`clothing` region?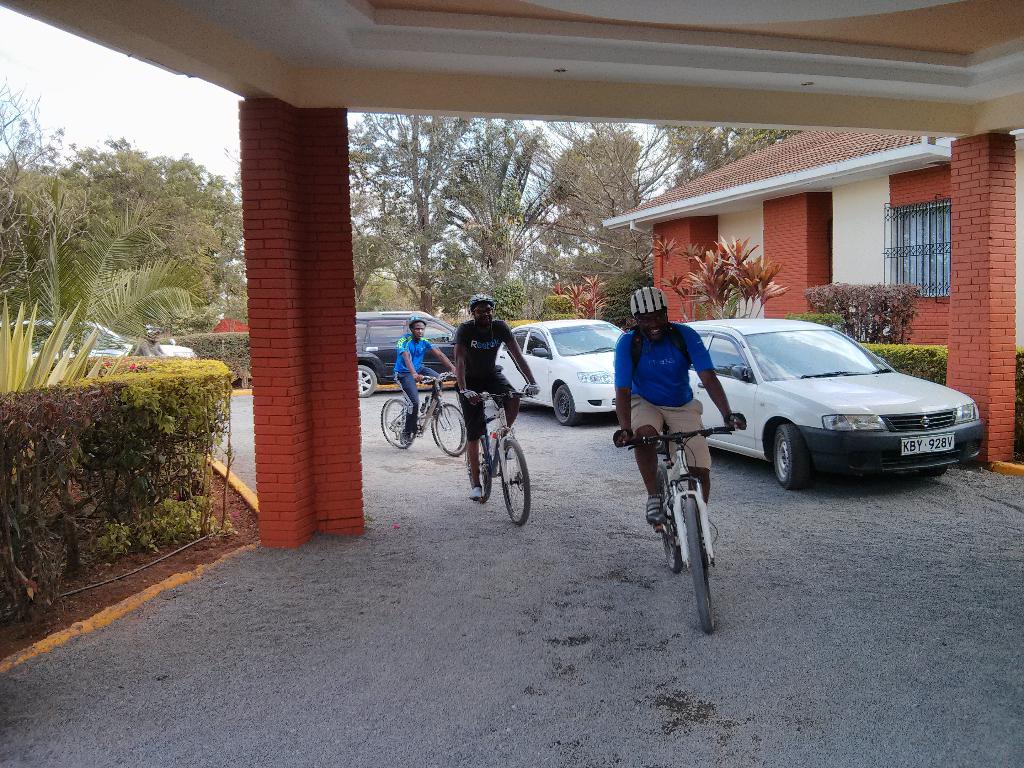
bbox(393, 333, 442, 434)
